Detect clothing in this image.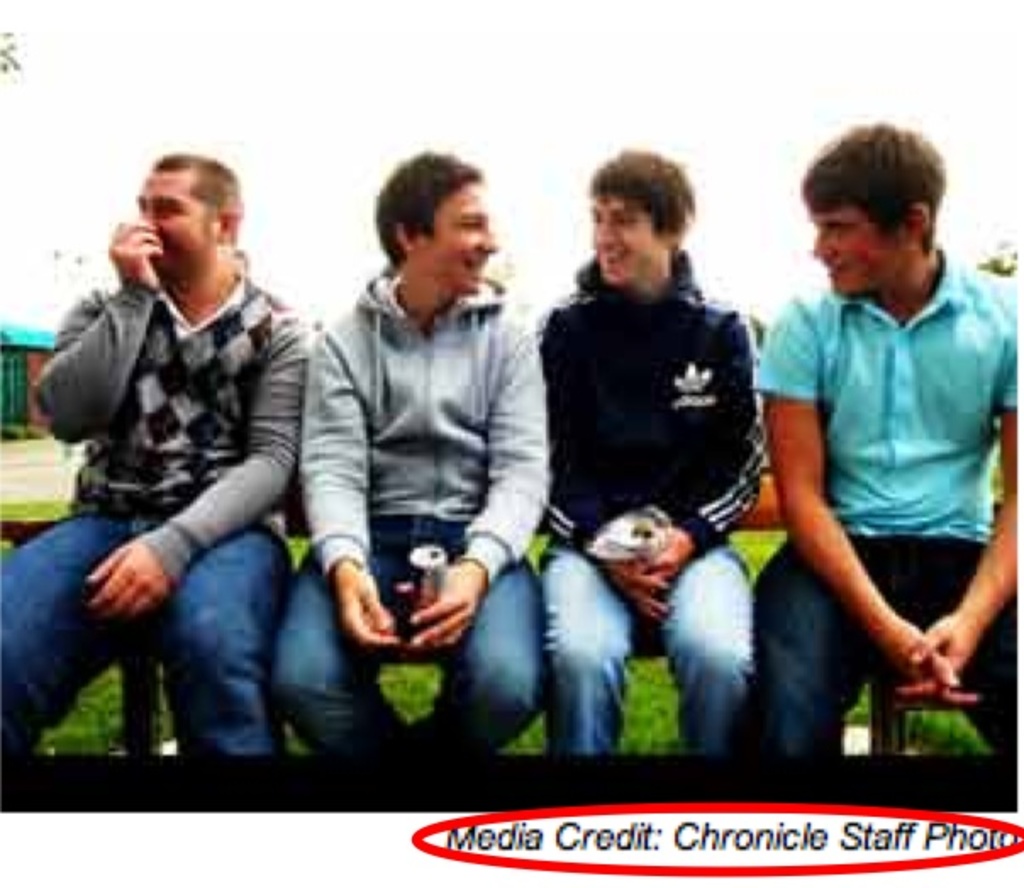
Detection: l=0, t=258, r=310, b=769.
